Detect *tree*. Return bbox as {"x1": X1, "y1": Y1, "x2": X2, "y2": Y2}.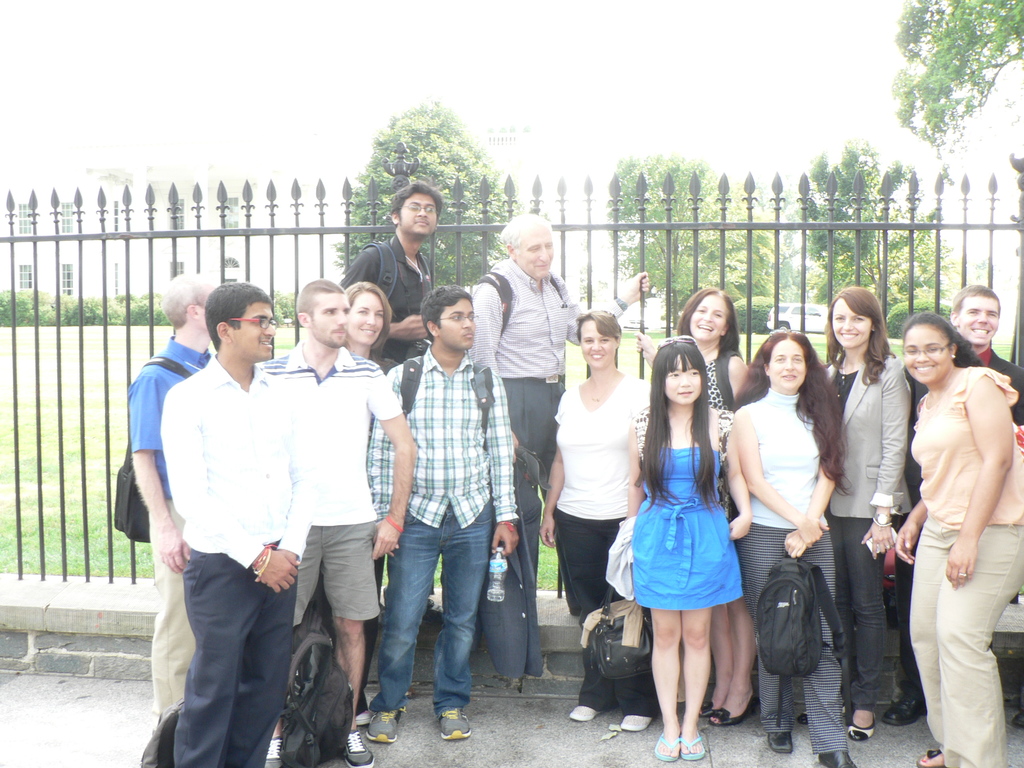
{"x1": 885, "y1": 0, "x2": 1015, "y2": 156}.
